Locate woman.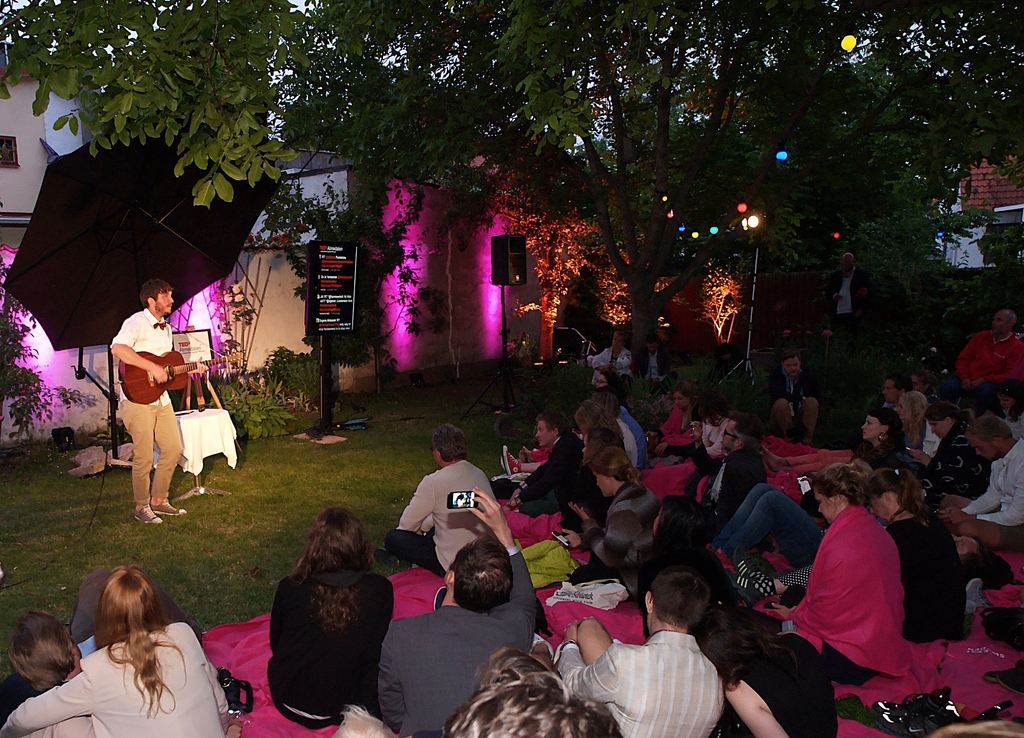
Bounding box: 764/459/911/686.
